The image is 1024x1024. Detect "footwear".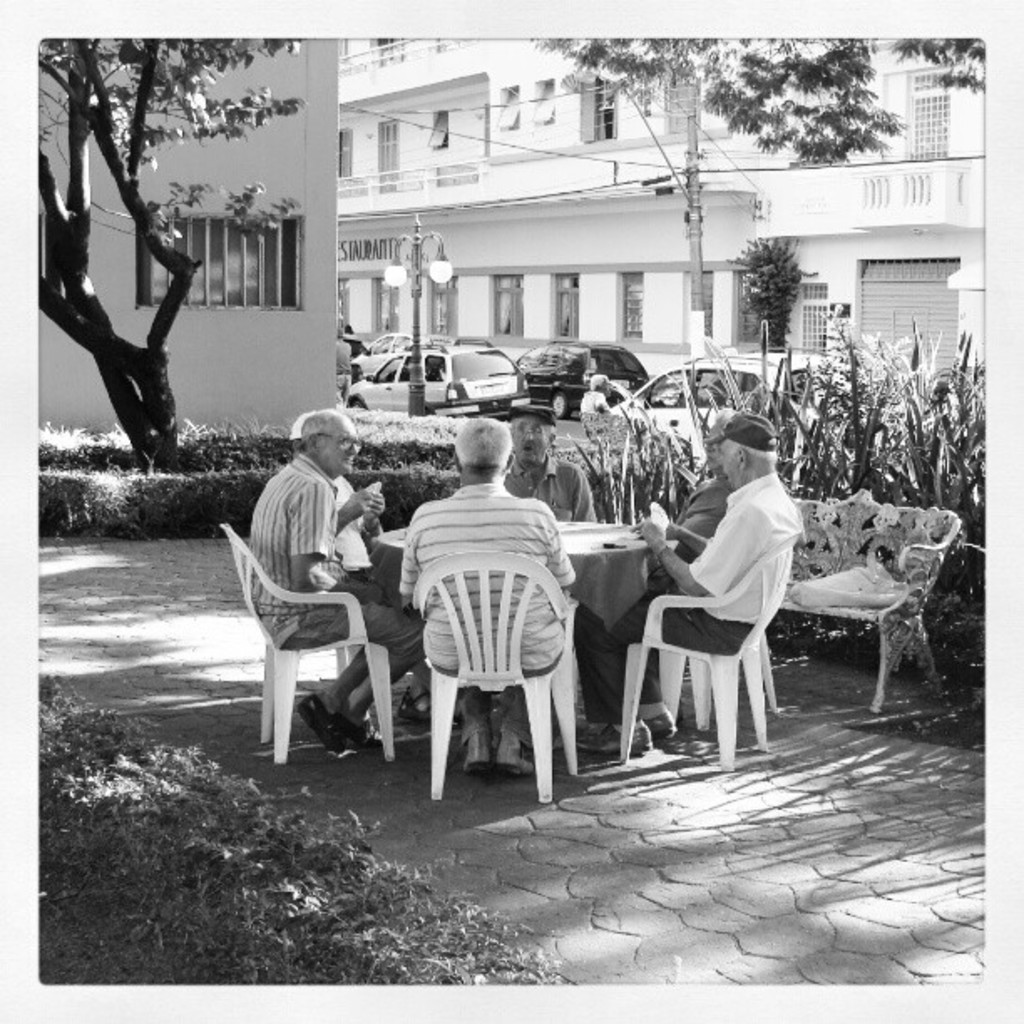
Detection: {"left": 298, "top": 693, "right": 345, "bottom": 761}.
